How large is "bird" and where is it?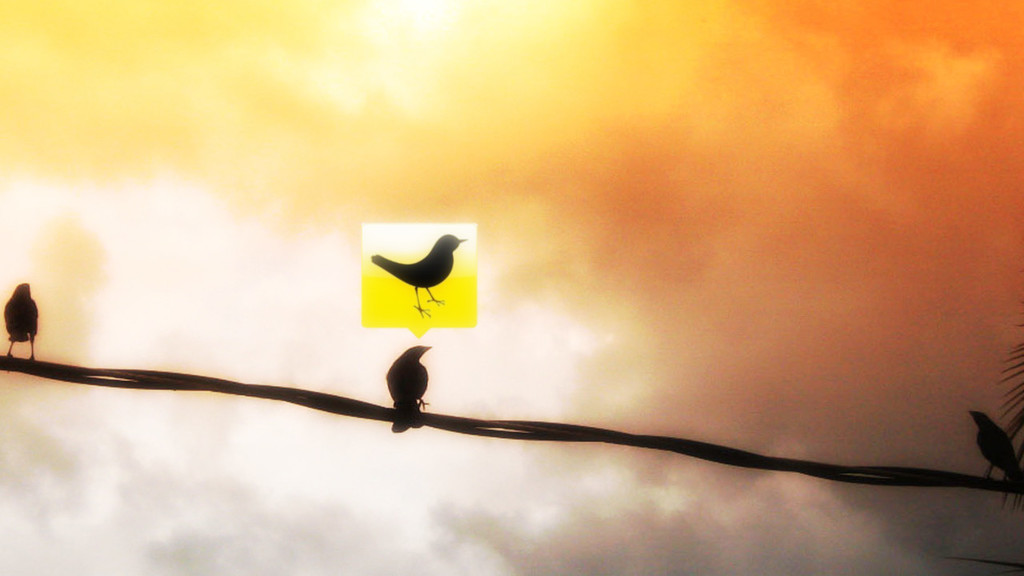
Bounding box: 359 229 463 317.
